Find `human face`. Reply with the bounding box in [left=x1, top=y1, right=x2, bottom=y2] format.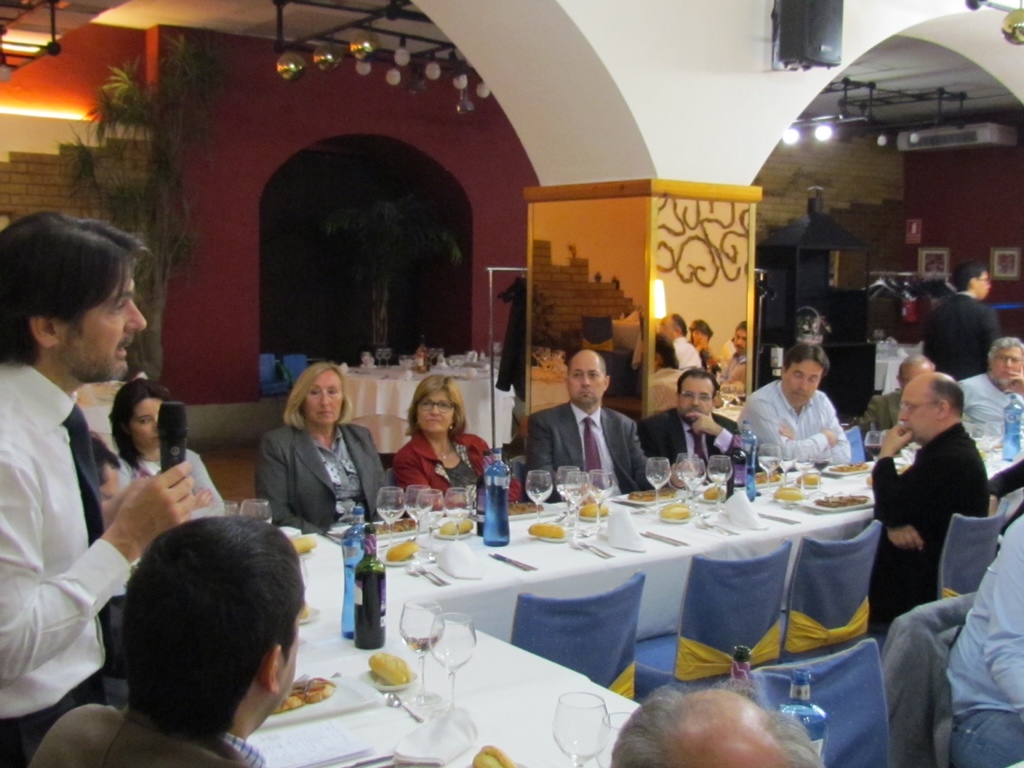
[left=413, top=390, right=457, bottom=435].
